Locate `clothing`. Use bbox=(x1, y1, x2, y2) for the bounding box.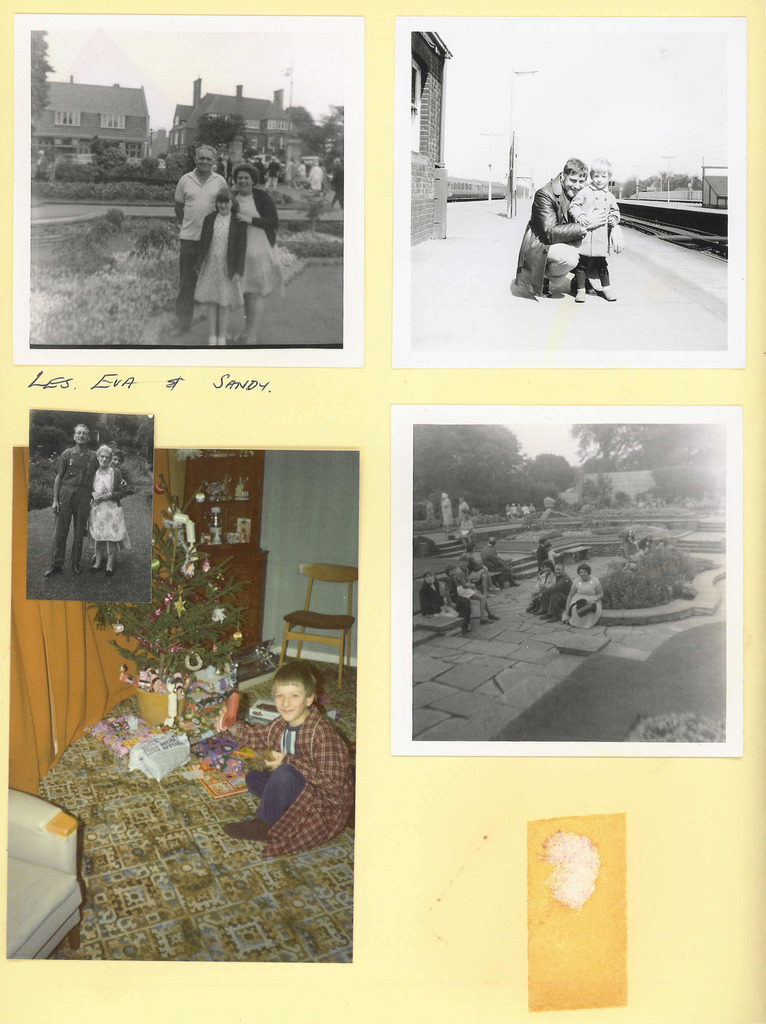
bbox=(445, 577, 469, 620).
